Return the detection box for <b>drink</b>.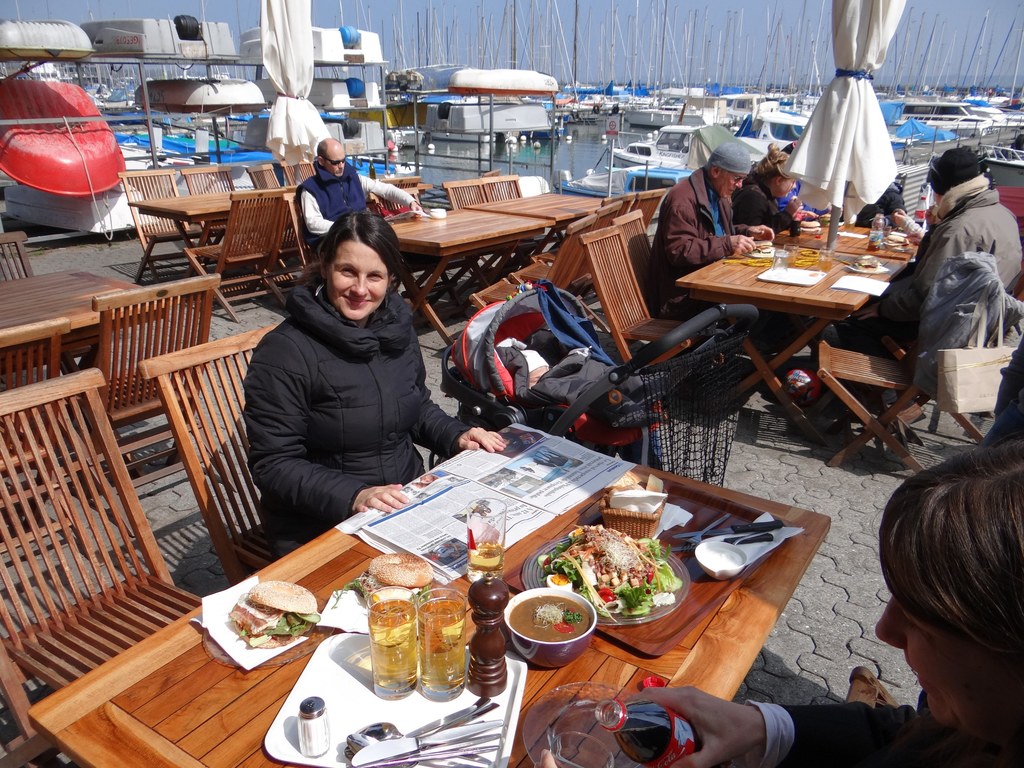
x1=417, y1=598, x2=469, y2=704.
